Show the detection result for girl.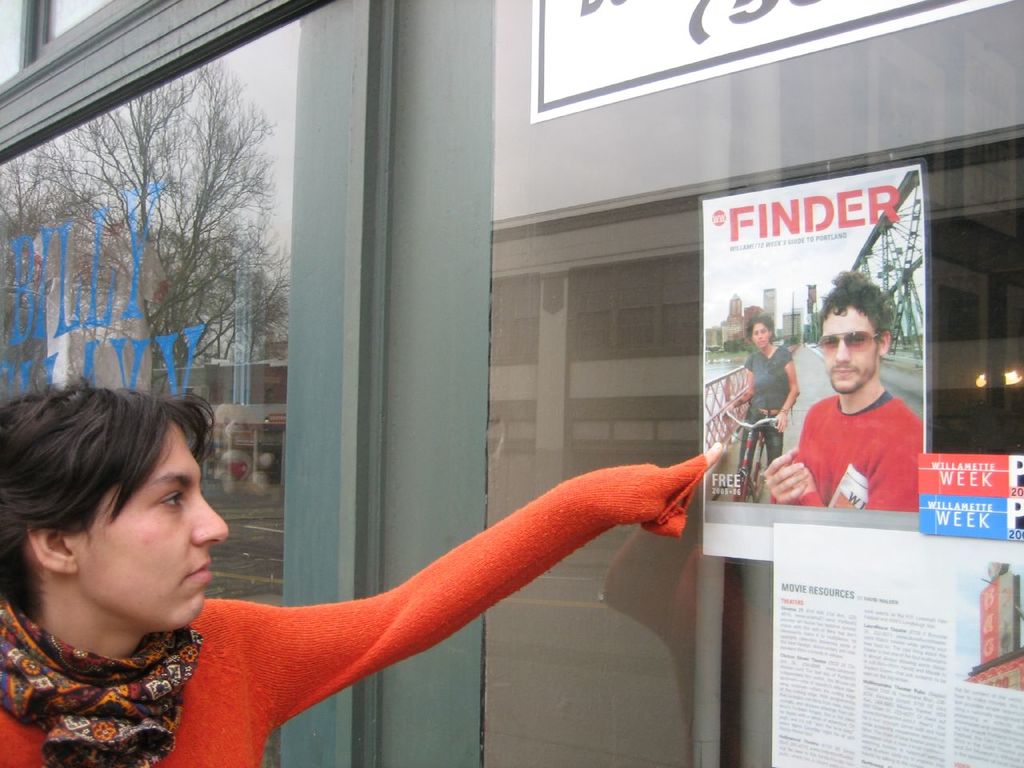
[0,386,724,767].
